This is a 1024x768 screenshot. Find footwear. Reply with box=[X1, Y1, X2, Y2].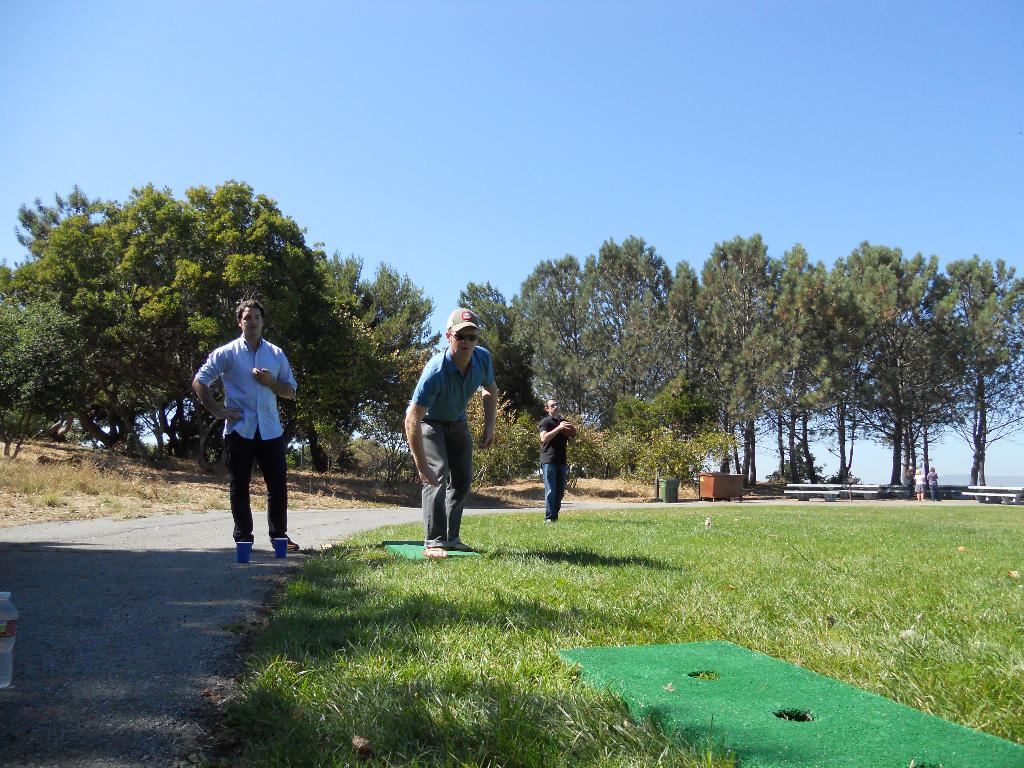
box=[420, 545, 447, 561].
